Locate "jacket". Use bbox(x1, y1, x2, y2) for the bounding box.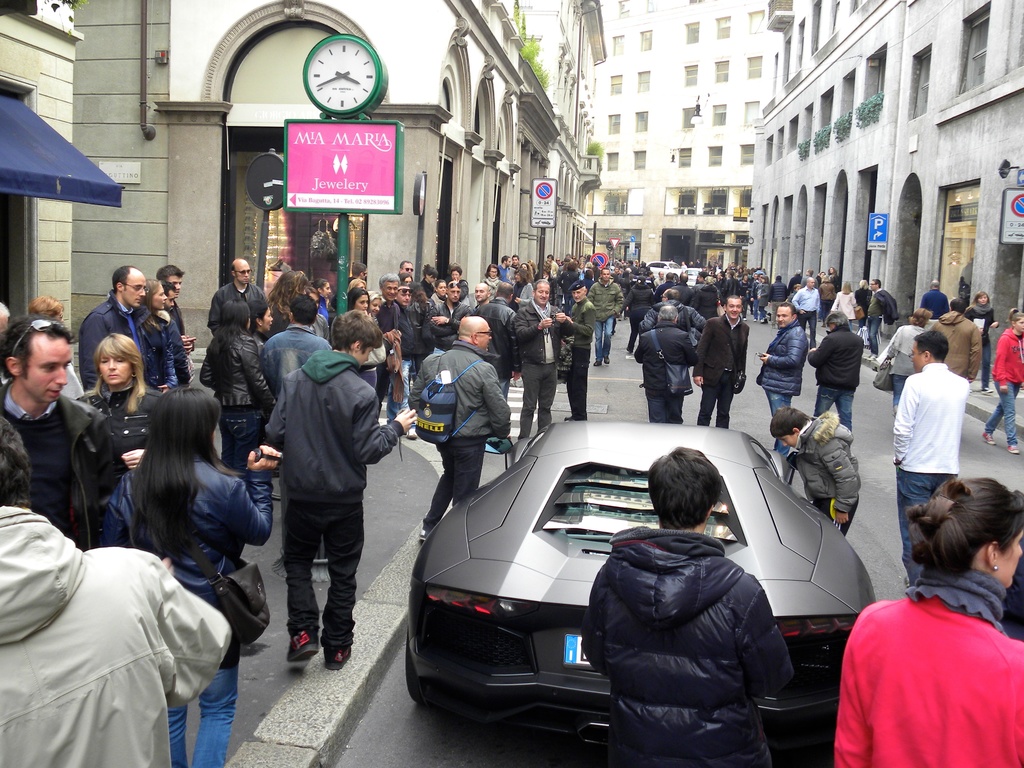
bbox(403, 348, 519, 442).
